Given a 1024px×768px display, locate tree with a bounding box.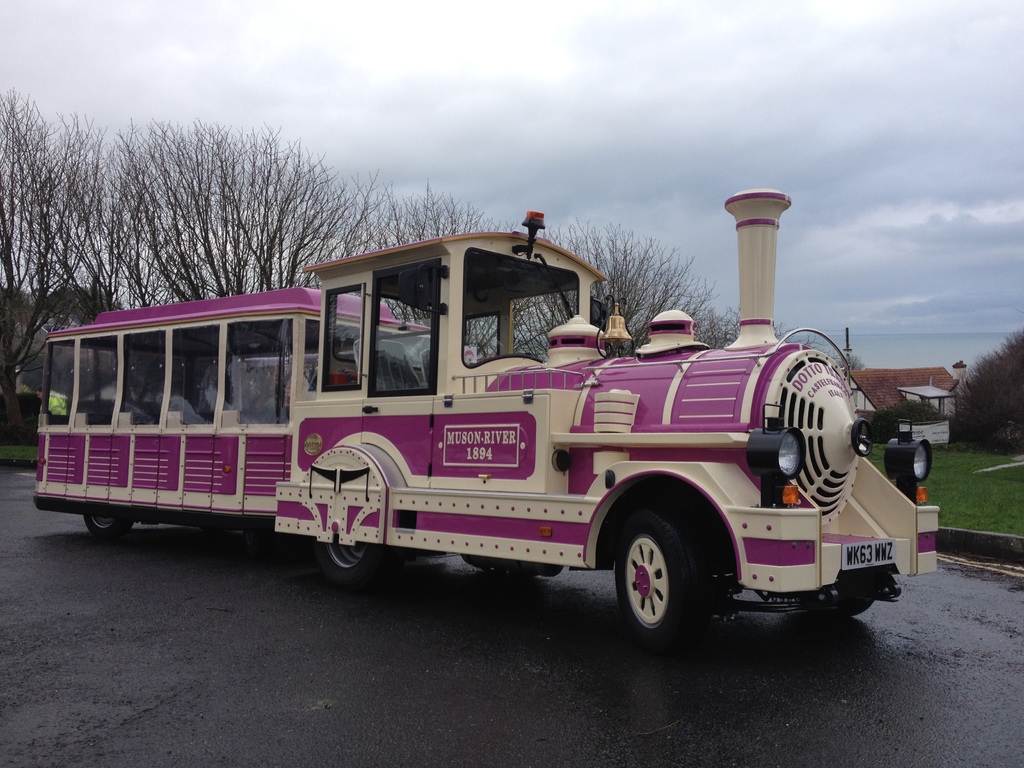
Located: x1=945 y1=328 x2=1023 y2=456.
